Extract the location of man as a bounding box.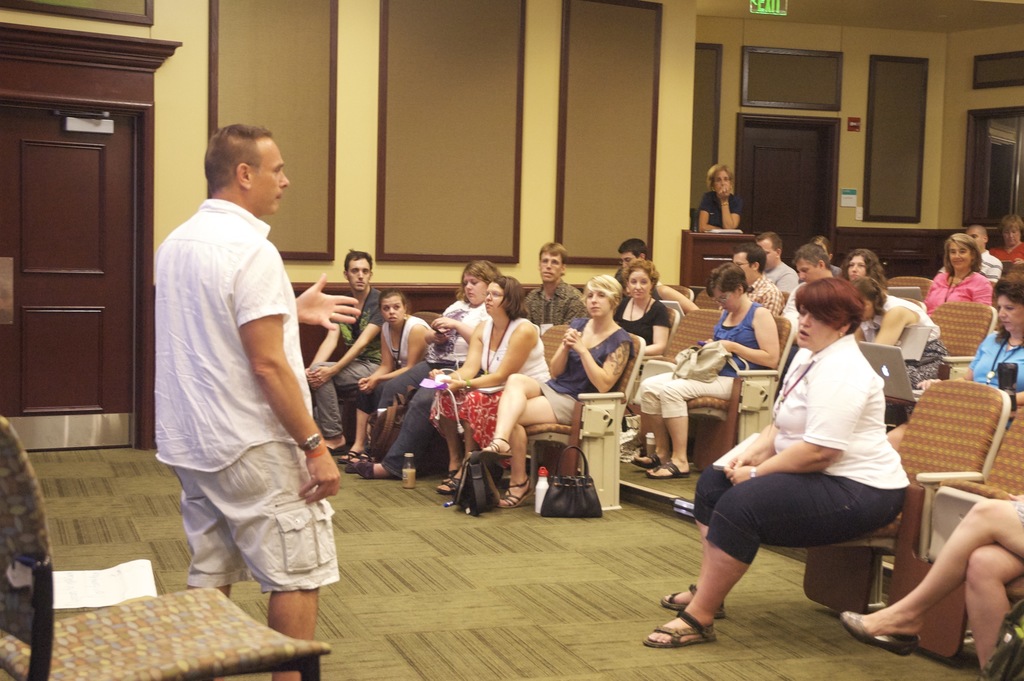
pyautogui.locateOnScreen(141, 99, 349, 637).
